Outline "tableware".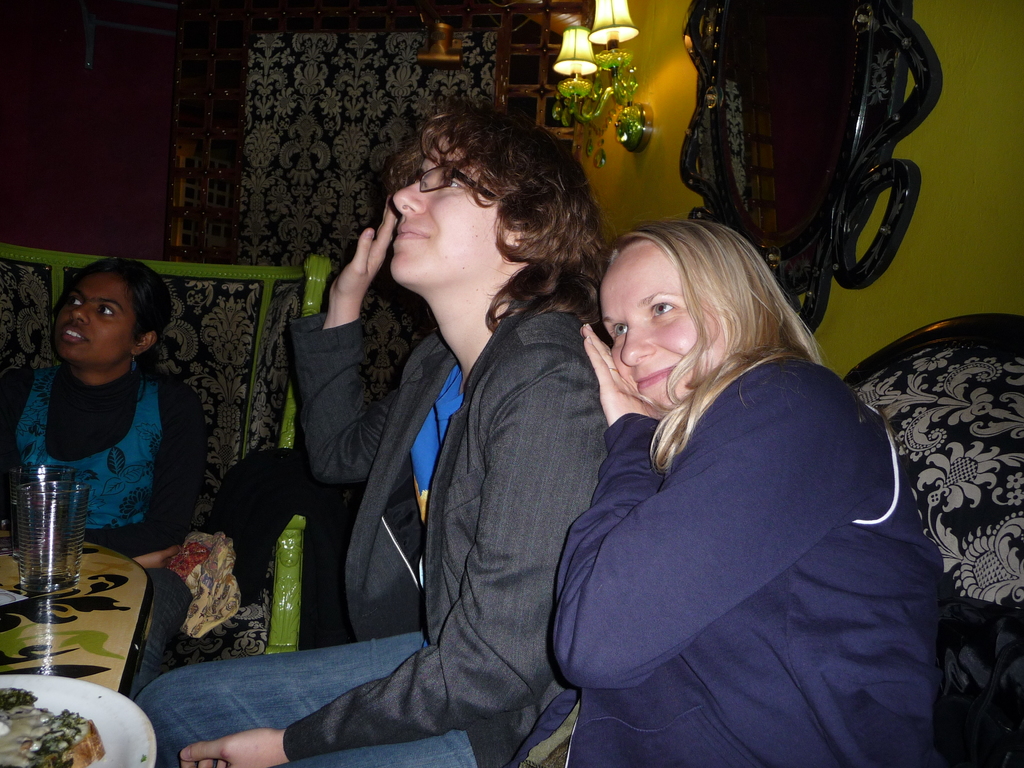
Outline: region(3, 672, 159, 767).
